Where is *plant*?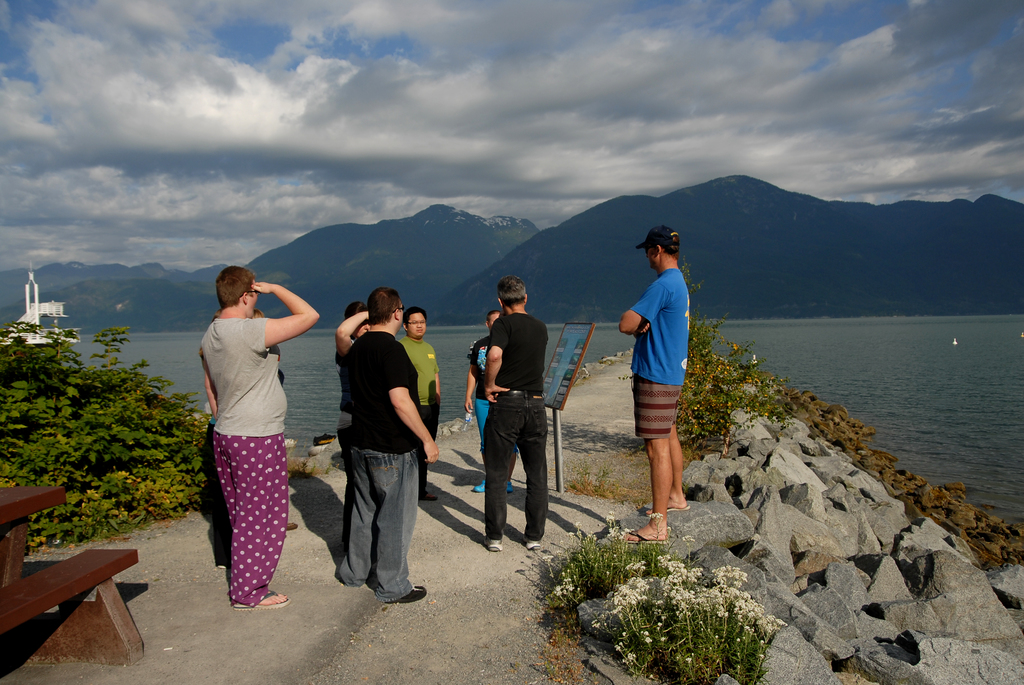
locate(544, 512, 704, 634).
